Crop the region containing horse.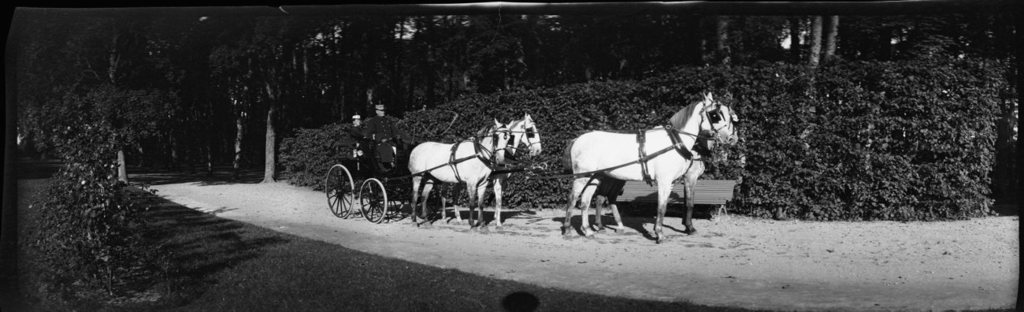
Crop region: l=406, t=113, r=515, b=240.
